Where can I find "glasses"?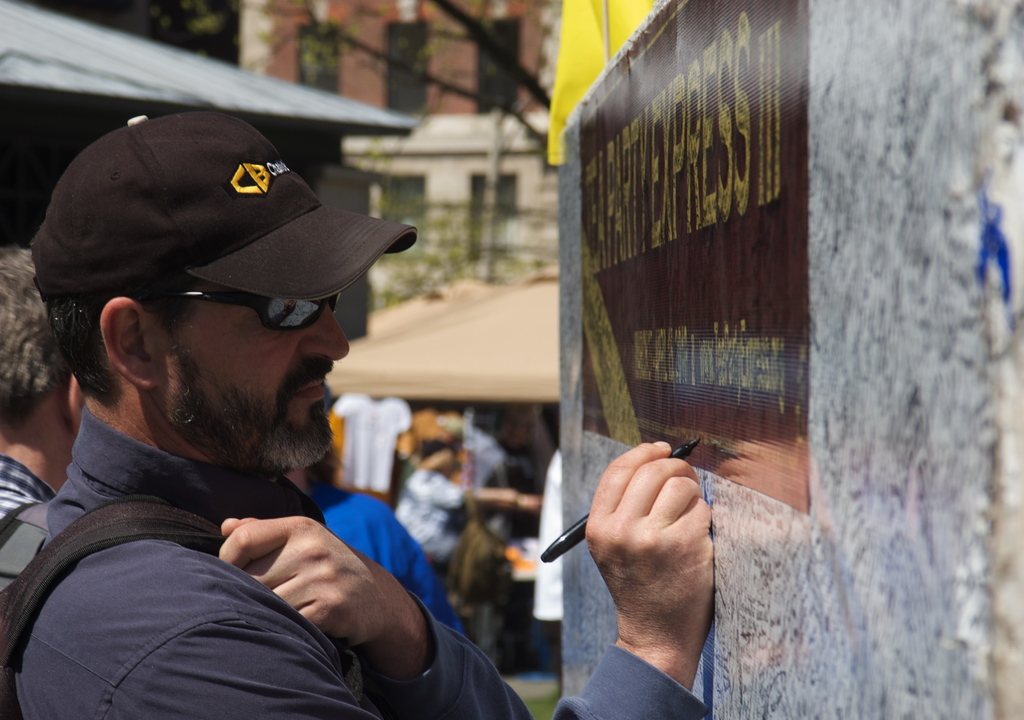
You can find it at l=81, t=260, r=367, b=350.
